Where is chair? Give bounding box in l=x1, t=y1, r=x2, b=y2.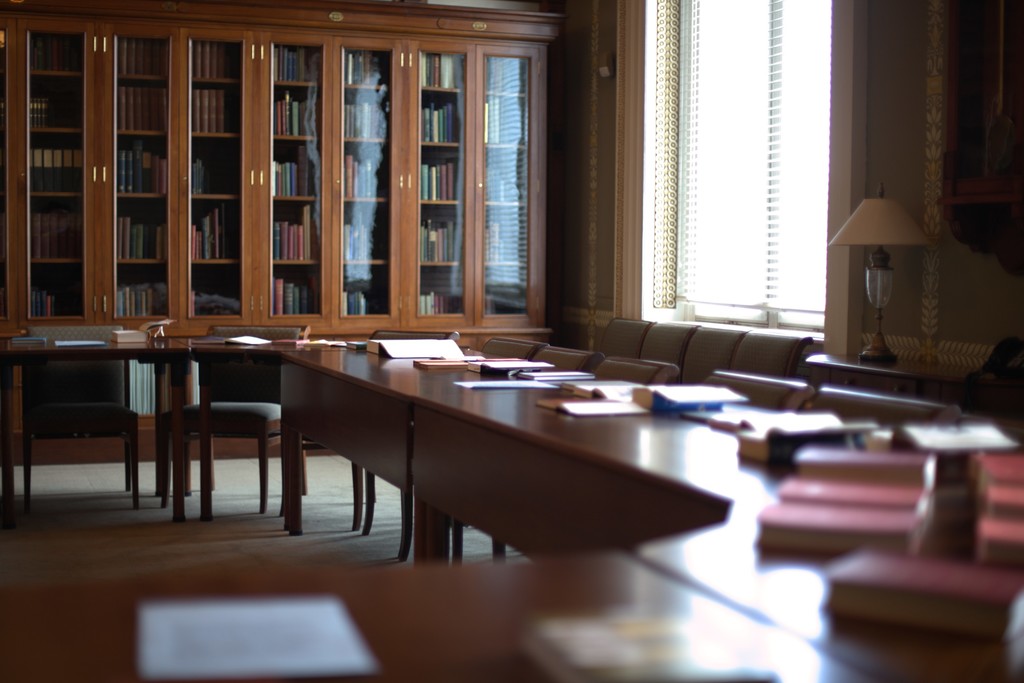
l=17, t=328, r=181, b=517.
